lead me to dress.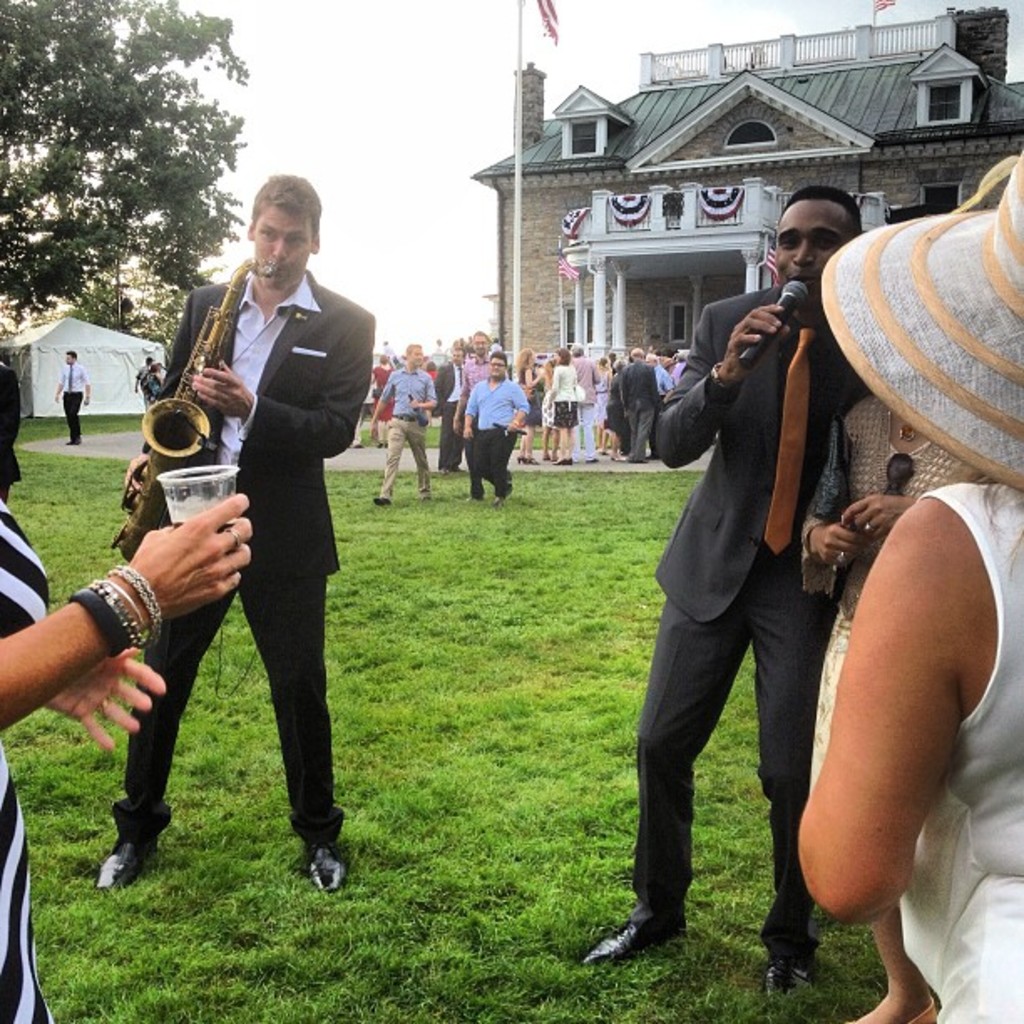
Lead to bbox=(373, 366, 390, 420).
